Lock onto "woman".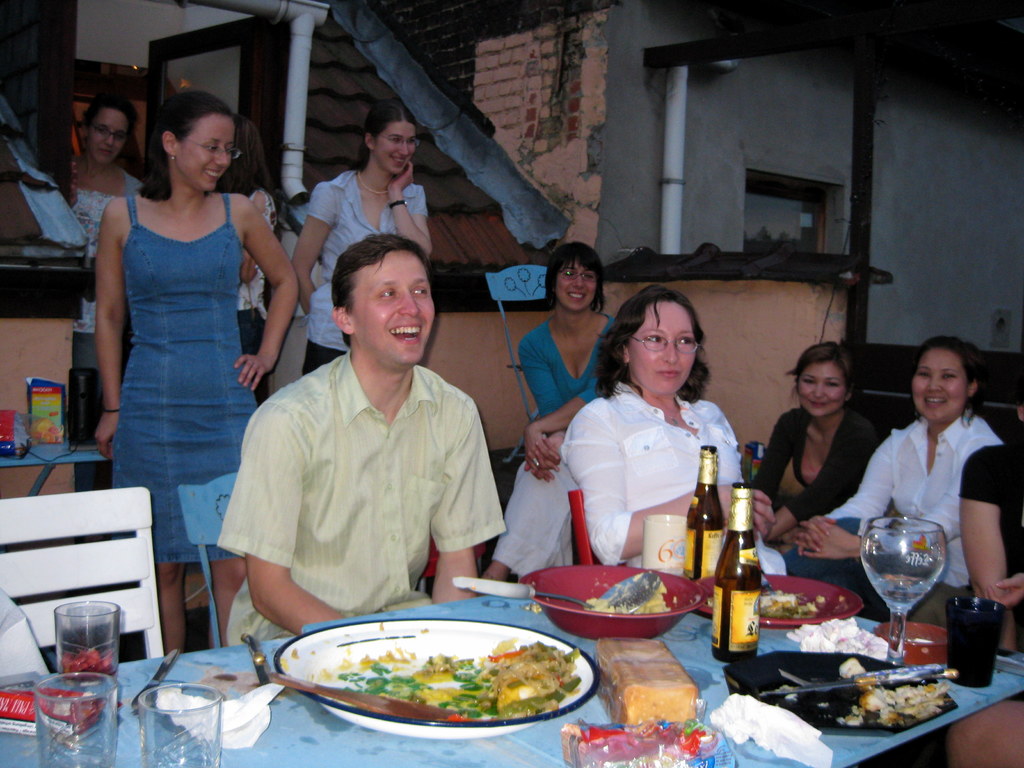
Locked: <box>784,337,1004,624</box>.
